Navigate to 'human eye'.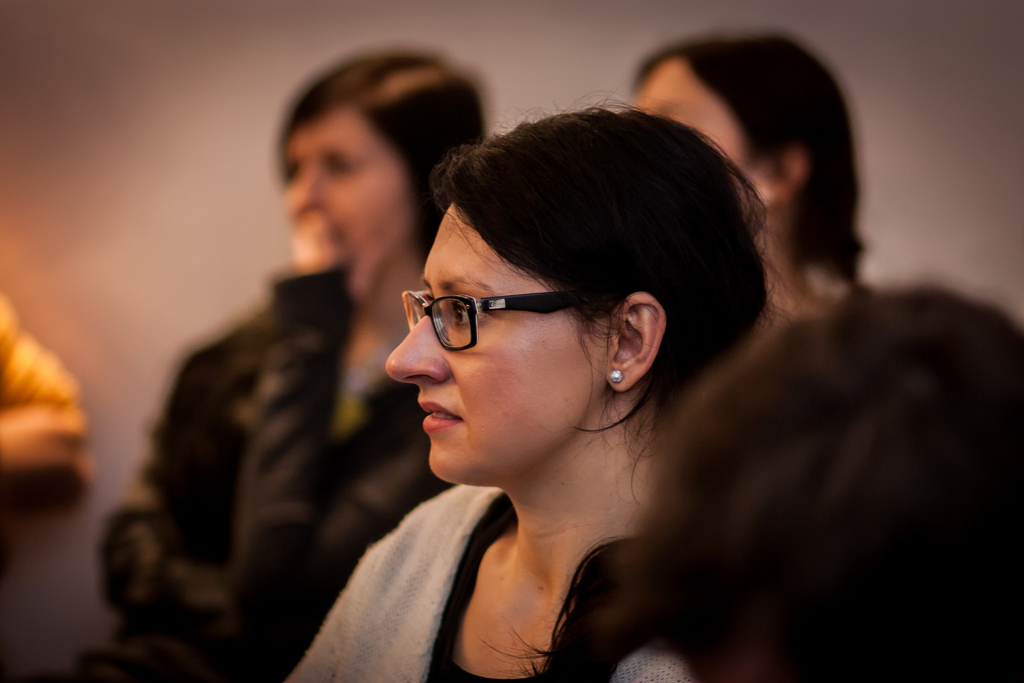
Navigation target: region(446, 301, 491, 329).
